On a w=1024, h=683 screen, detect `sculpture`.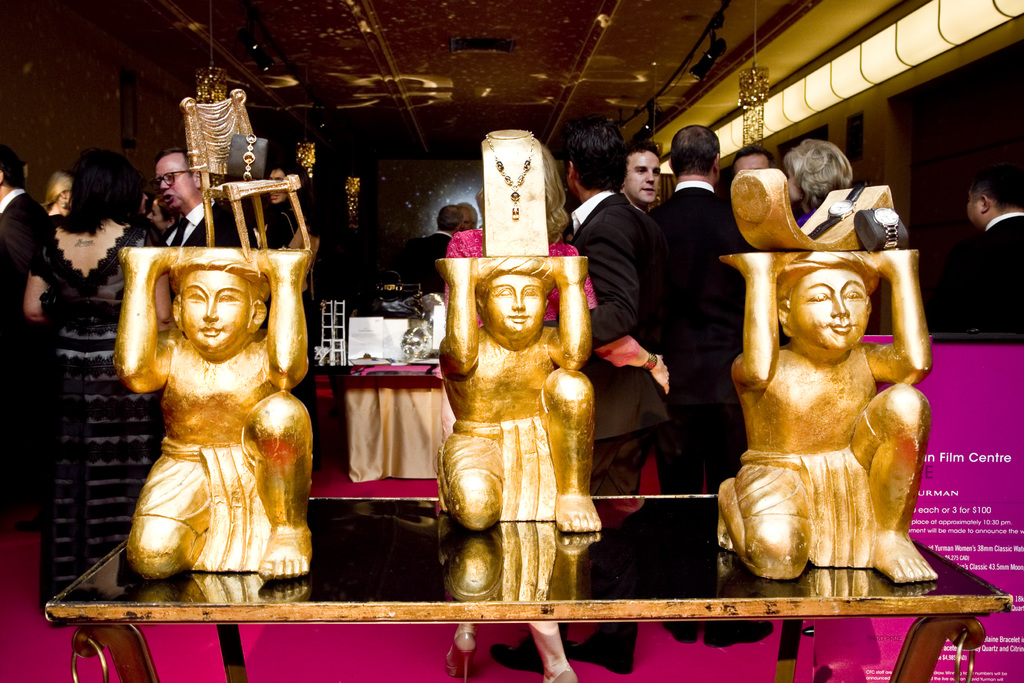
pyautogui.locateOnScreen(713, 193, 944, 605).
